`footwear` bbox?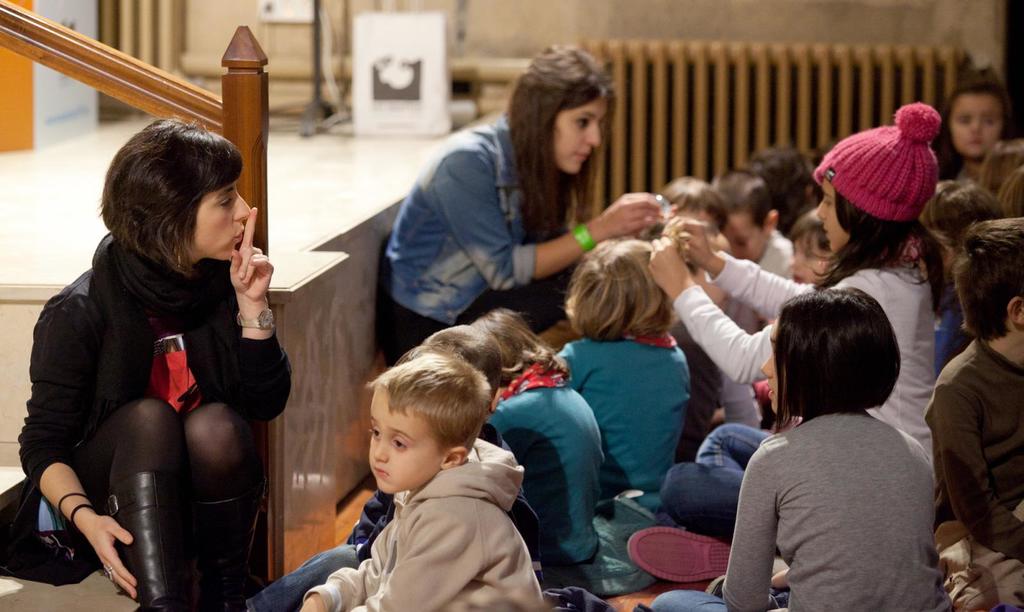
101:467:202:611
